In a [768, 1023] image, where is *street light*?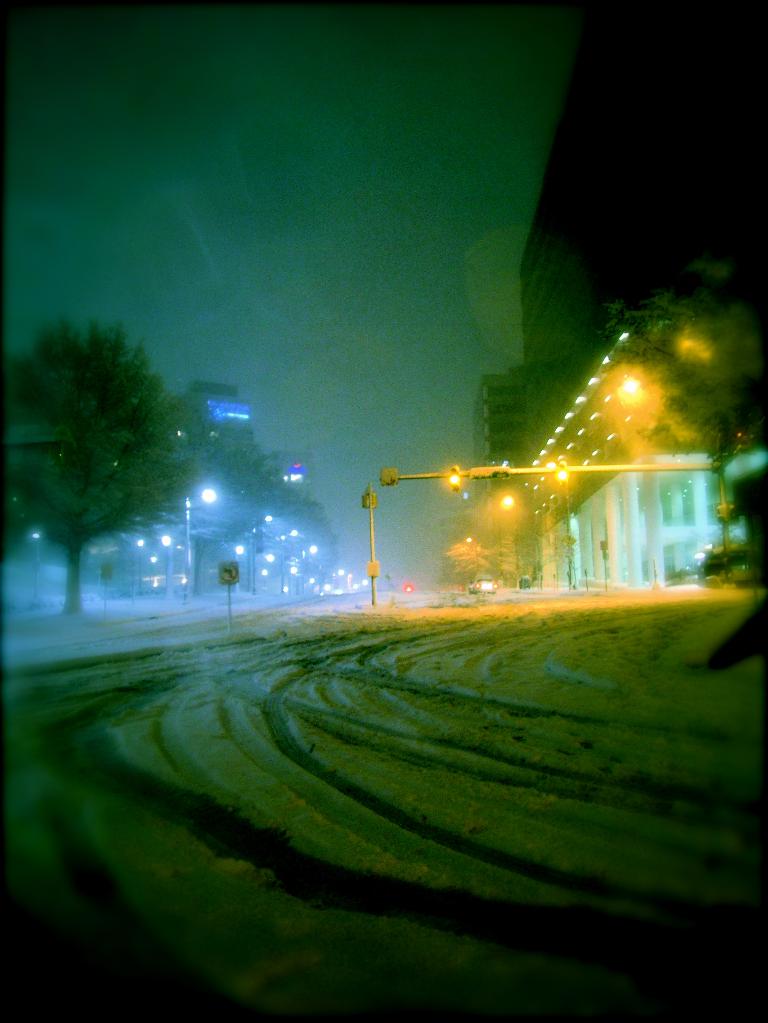
464, 535, 474, 585.
